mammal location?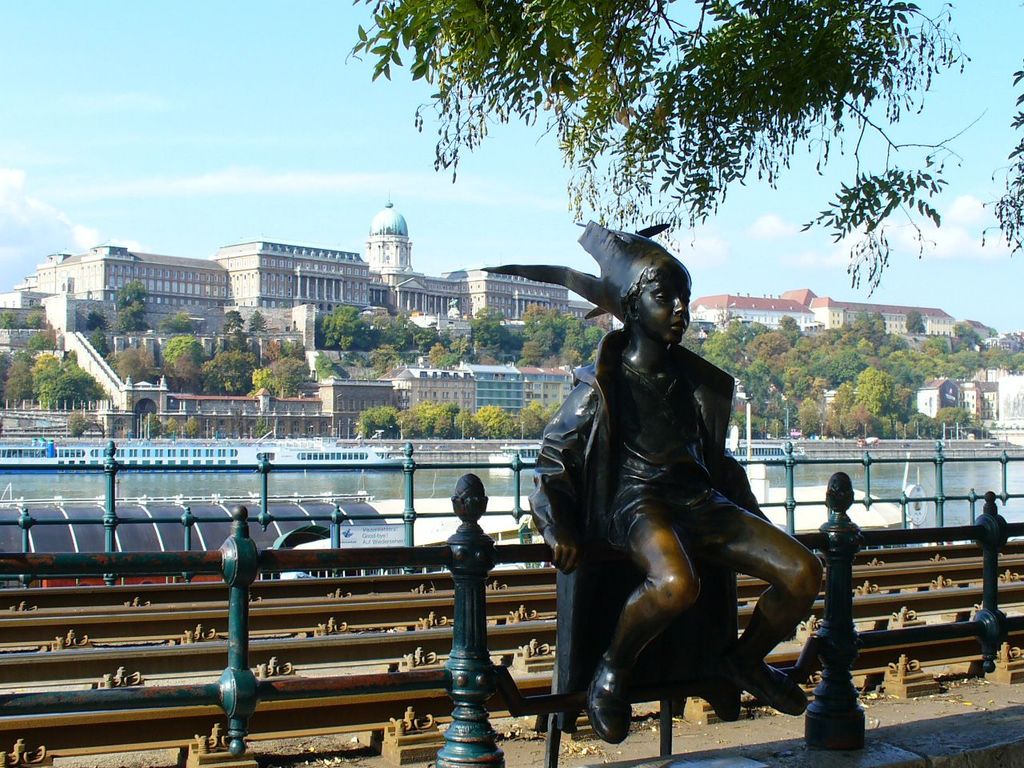
[left=529, top=222, right=819, bottom=742]
